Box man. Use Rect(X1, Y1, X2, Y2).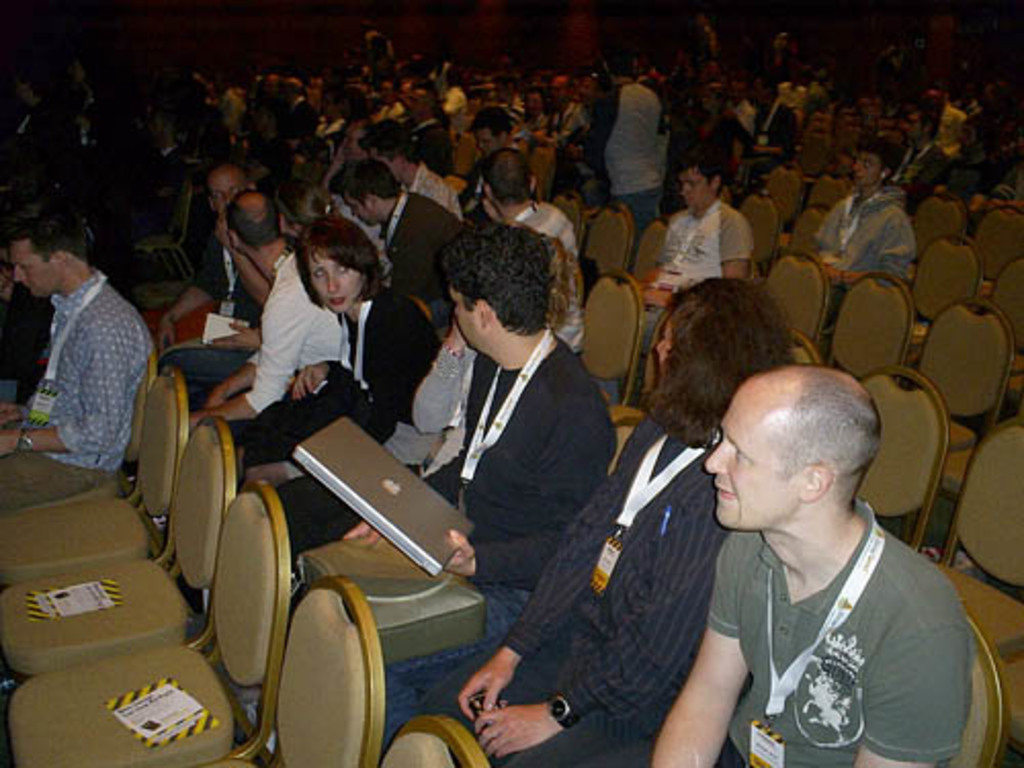
Rect(272, 74, 324, 141).
